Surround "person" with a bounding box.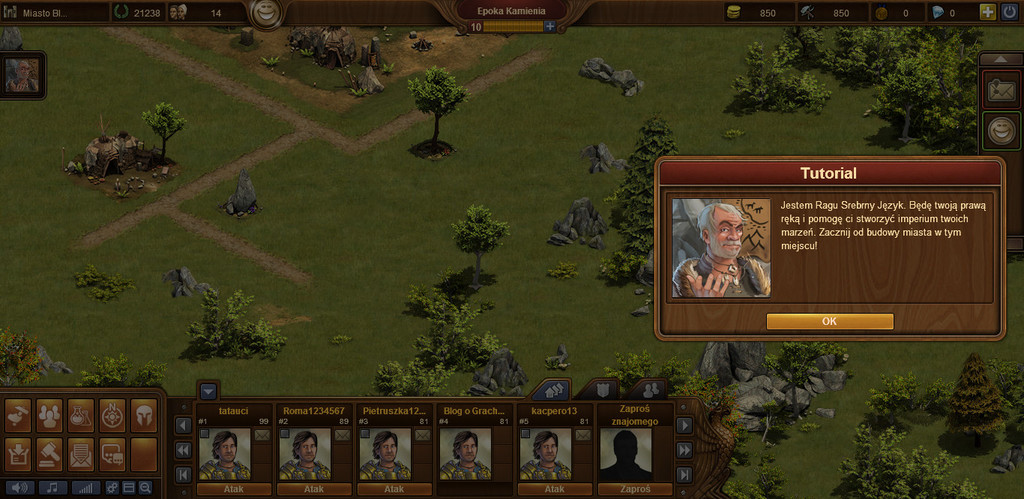
Rect(439, 428, 492, 484).
